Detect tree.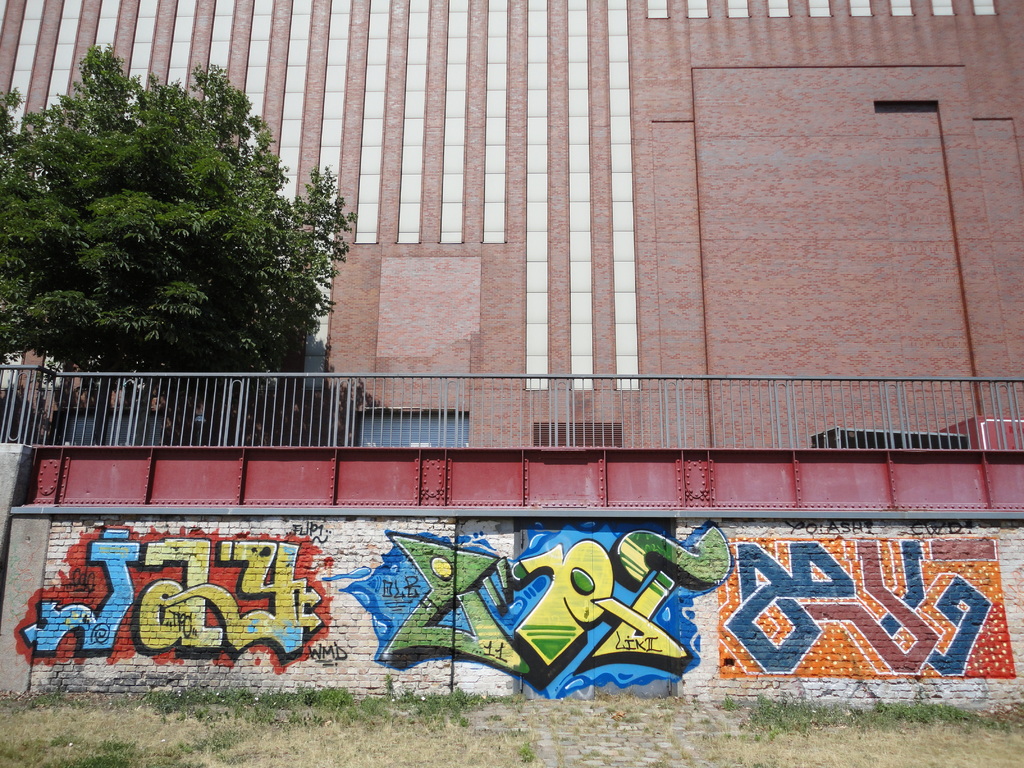
Detected at box(1, 47, 362, 443).
